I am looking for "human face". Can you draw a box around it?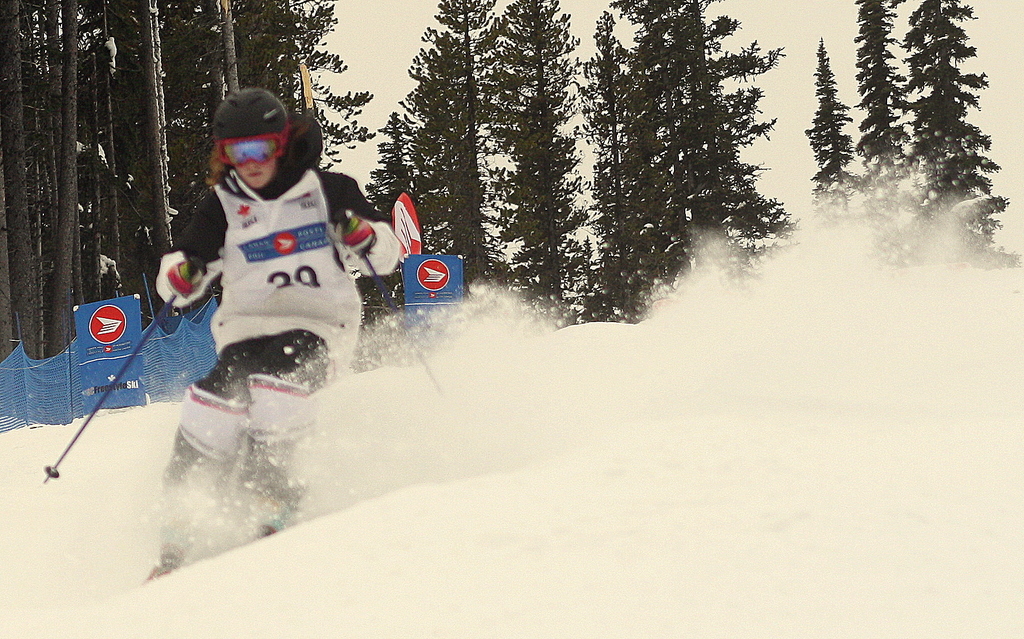
Sure, the bounding box is (left=234, top=159, right=273, bottom=190).
